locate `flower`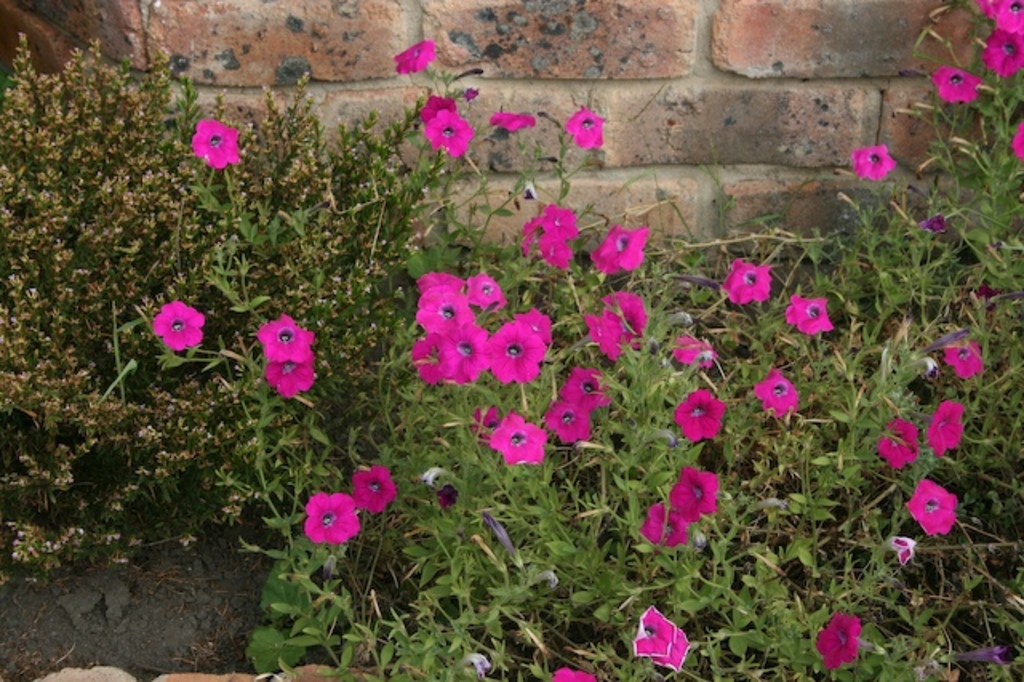
{"x1": 259, "y1": 315, "x2": 315, "y2": 367}
